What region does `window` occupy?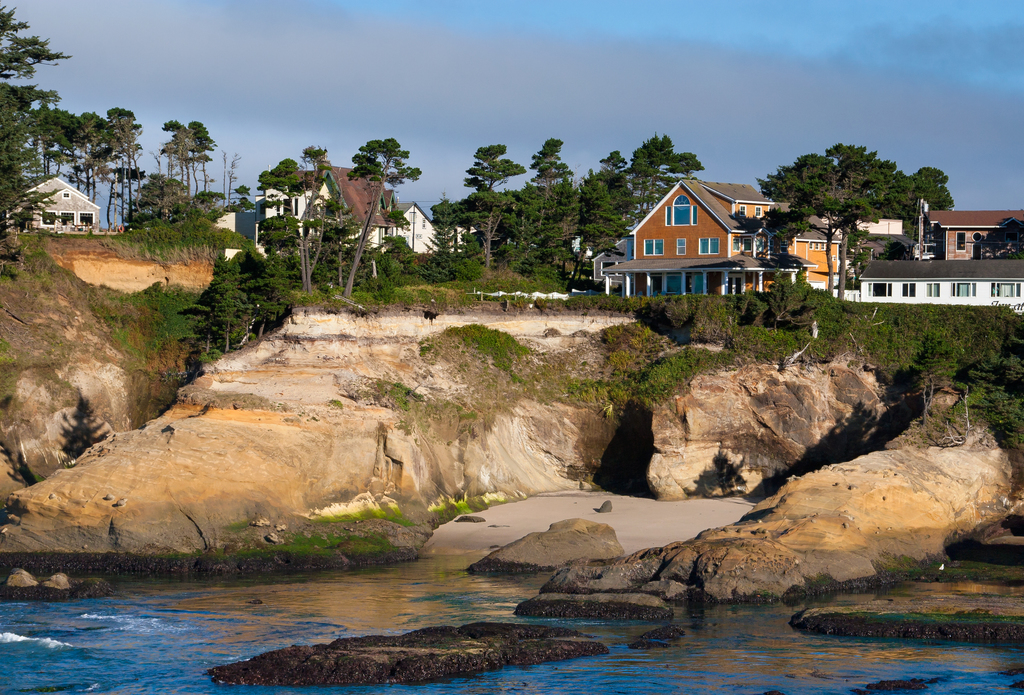
left=903, top=282, right=915, bottom=297.
